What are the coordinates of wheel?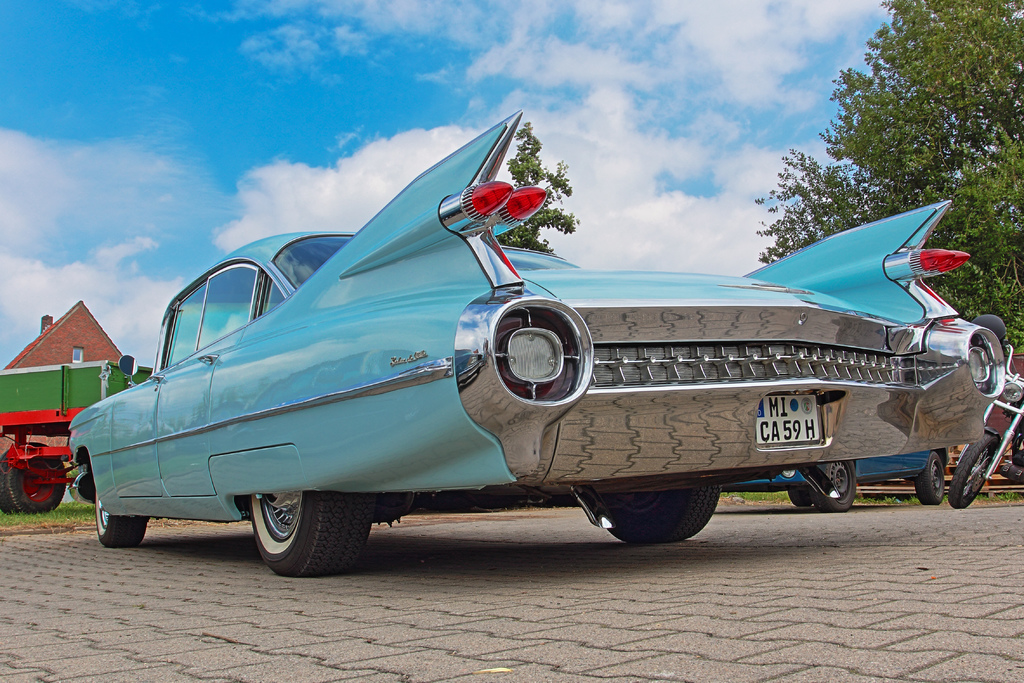
[x1=91, y1=479, x2=150, y2=549].
